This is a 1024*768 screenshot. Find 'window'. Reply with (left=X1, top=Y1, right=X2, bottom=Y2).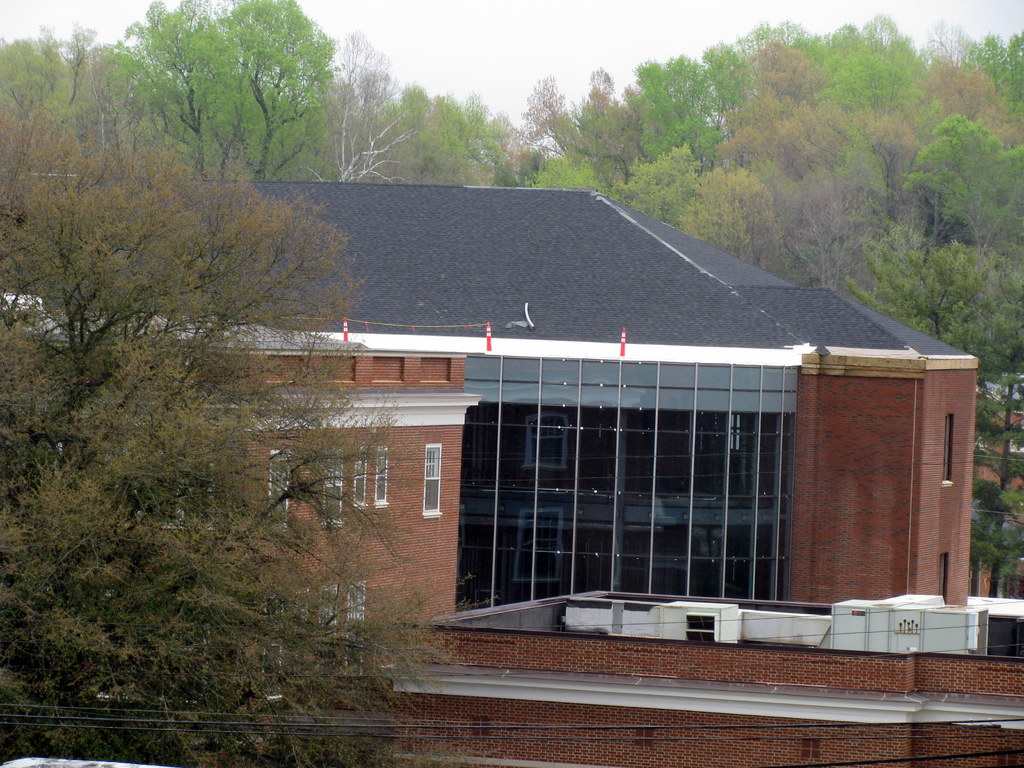
(left=945, top=414, right=953, bottom=485).
